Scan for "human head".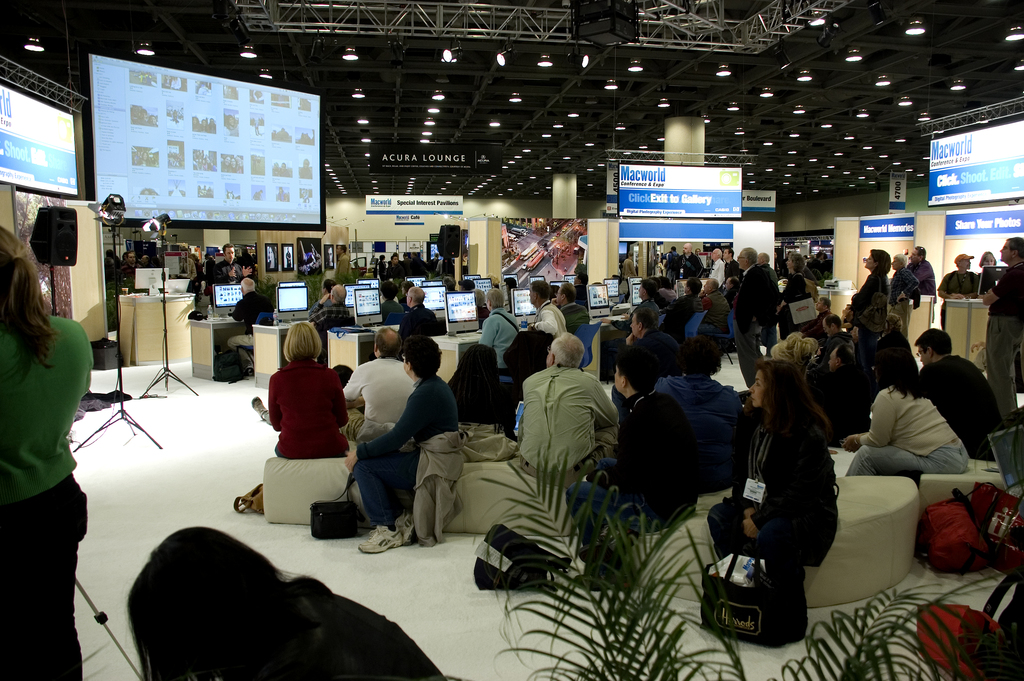
Scan result: (left=403, top=334, right=442, bottom=377).
